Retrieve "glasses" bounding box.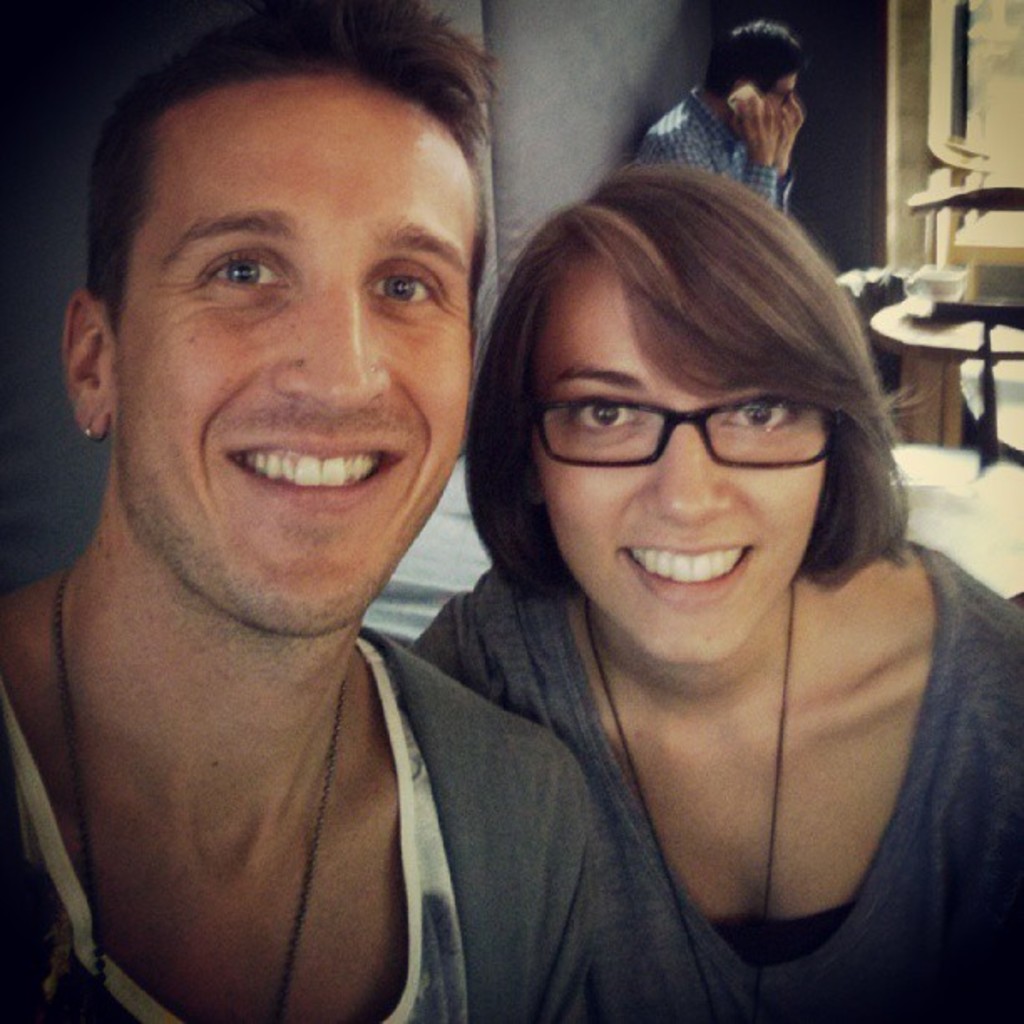
Bounding box: left=760, top=84, right=800, bottom=112.
